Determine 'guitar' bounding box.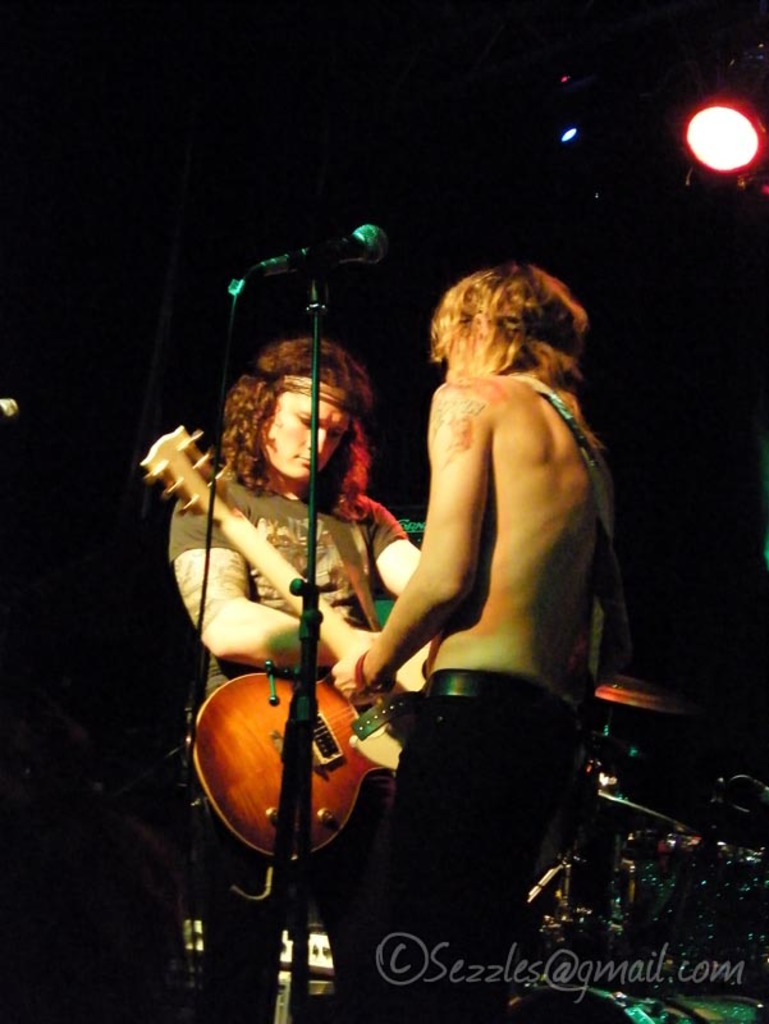
Determined: [x1=189, y1=639, x2=435, y2=864].
